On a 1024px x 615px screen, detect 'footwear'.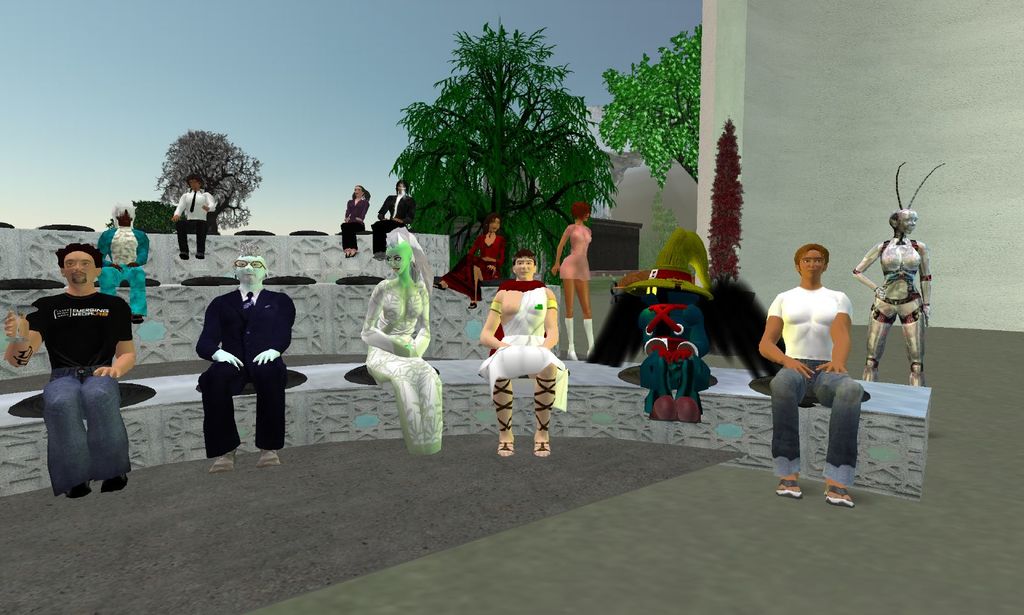
bbox=(179, 251, 189, 262).
